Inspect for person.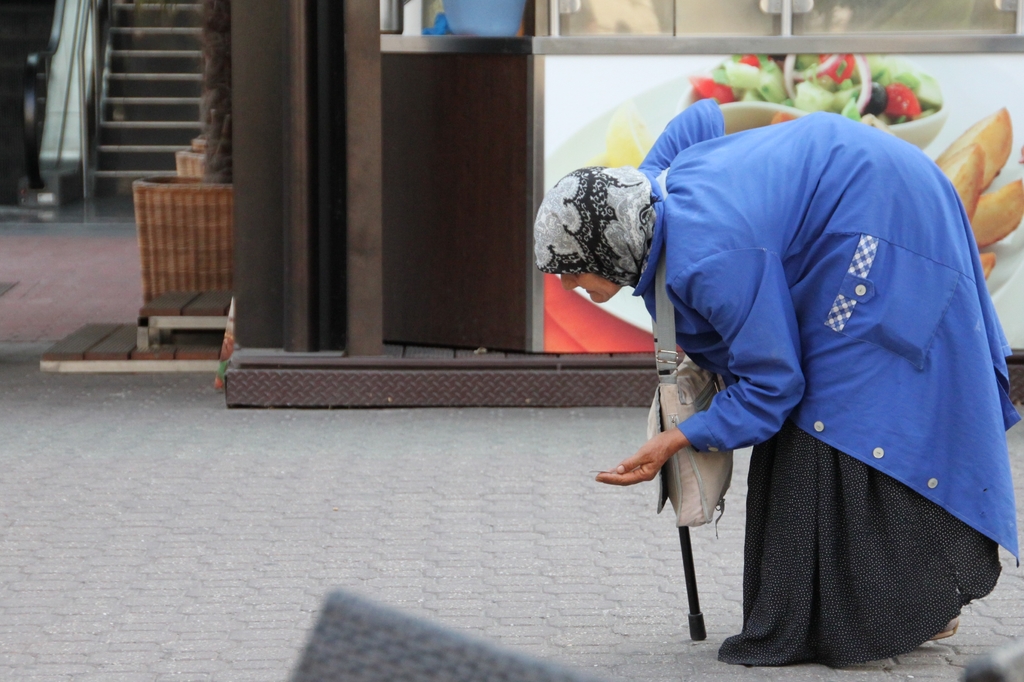
Inspection: x1=531 y1=107 x2=1023 y2=677.
